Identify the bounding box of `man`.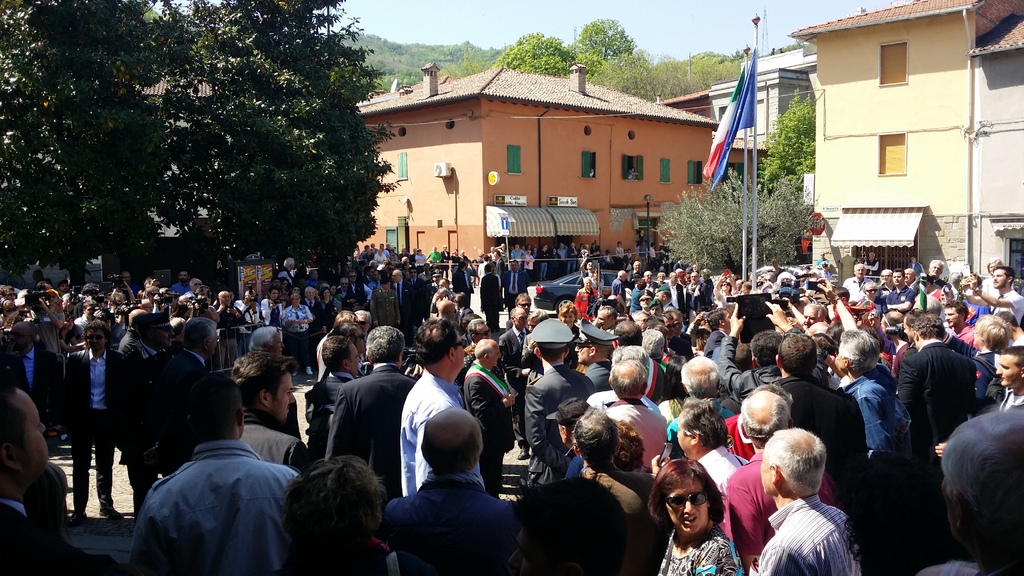
x1=664 y1=308 x2=696 y2=356.
